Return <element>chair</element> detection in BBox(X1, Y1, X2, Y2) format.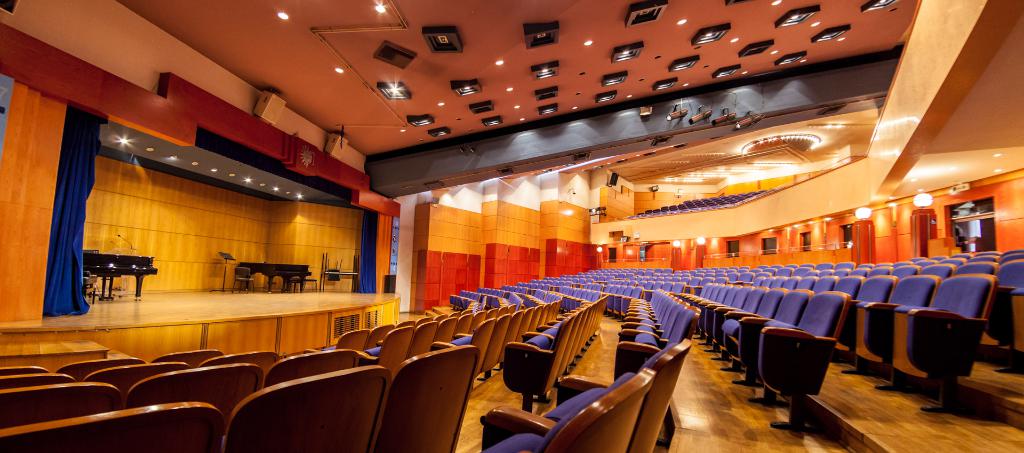
BBox(455, 311, 472, 340).
